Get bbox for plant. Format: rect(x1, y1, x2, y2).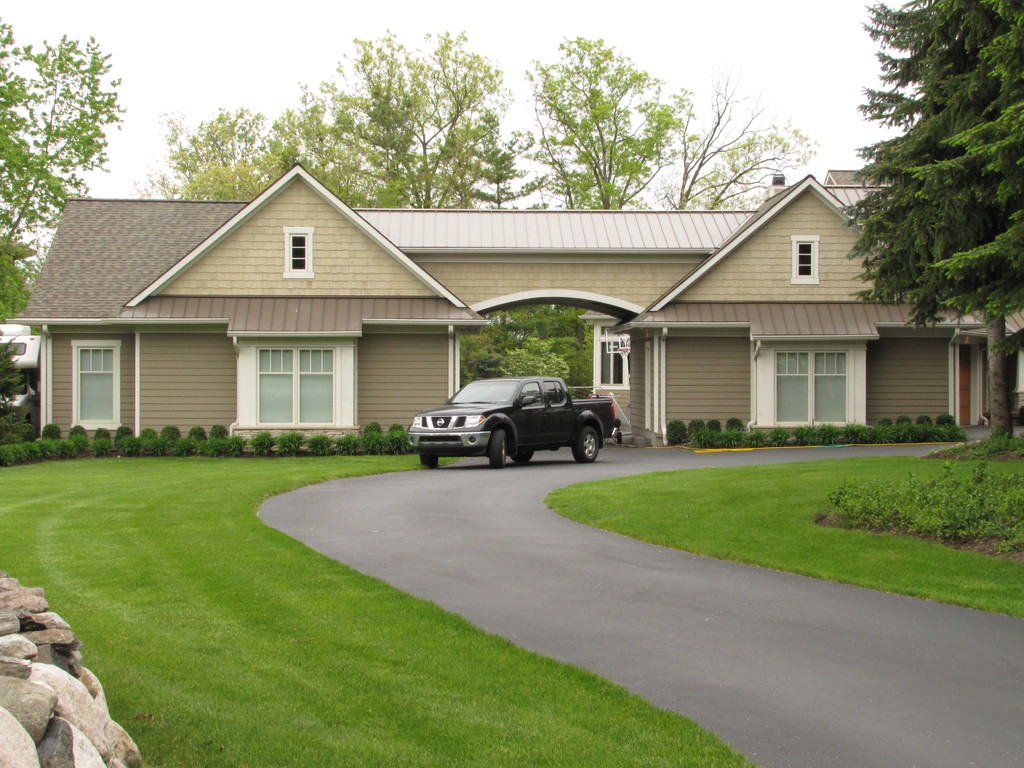
rect(187, 421, 211, 445).
